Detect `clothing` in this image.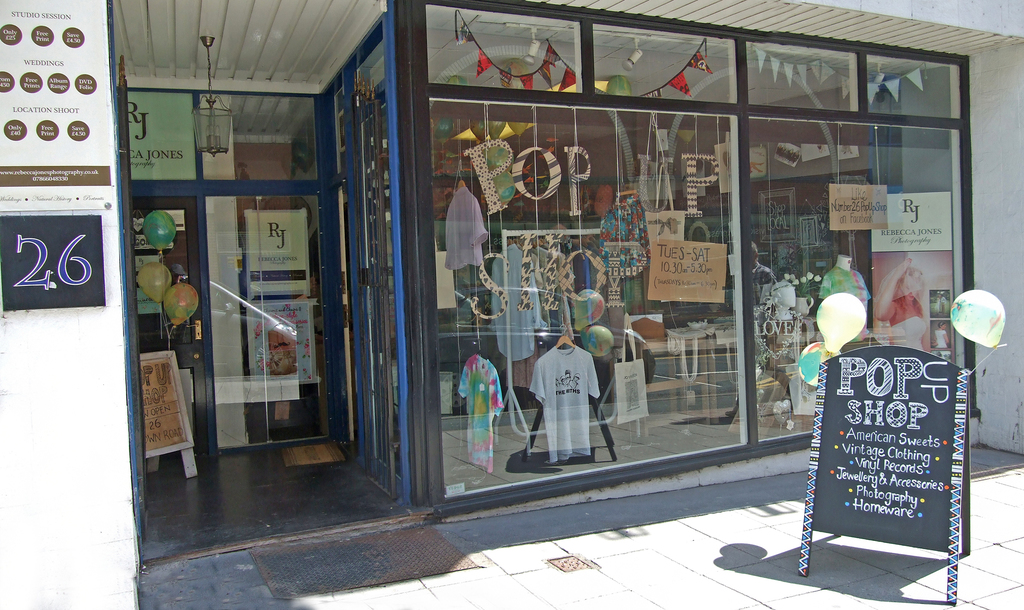
Detection: [529,344,598,462].
